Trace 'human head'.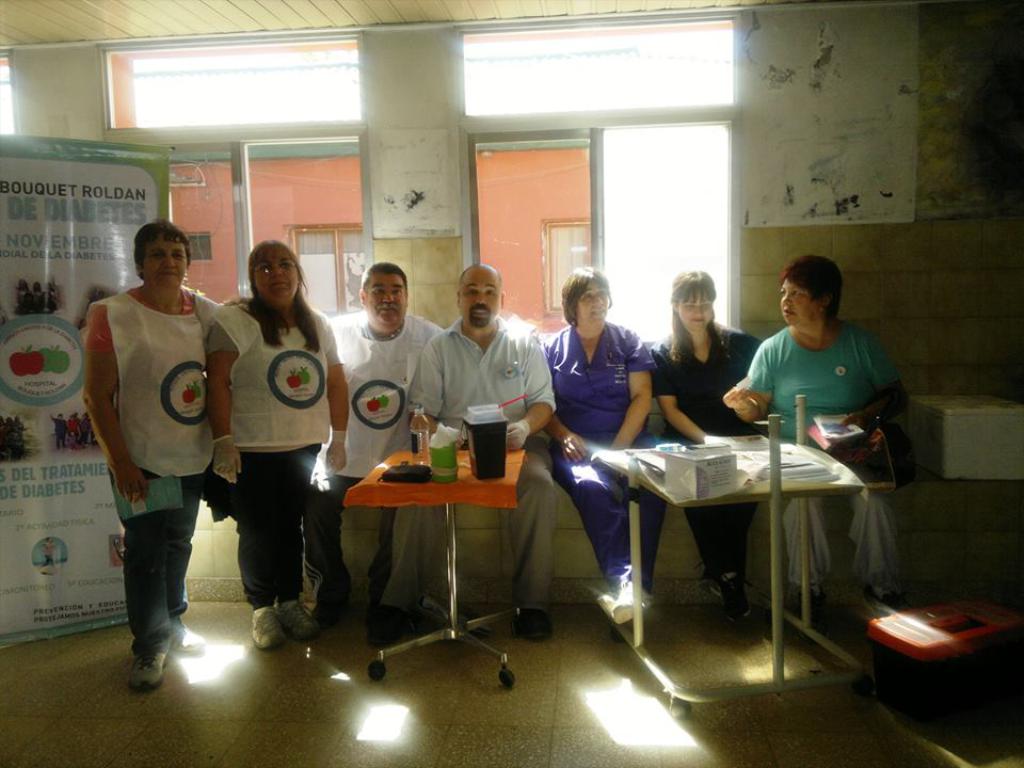
Traced to 560,266,614,330.
